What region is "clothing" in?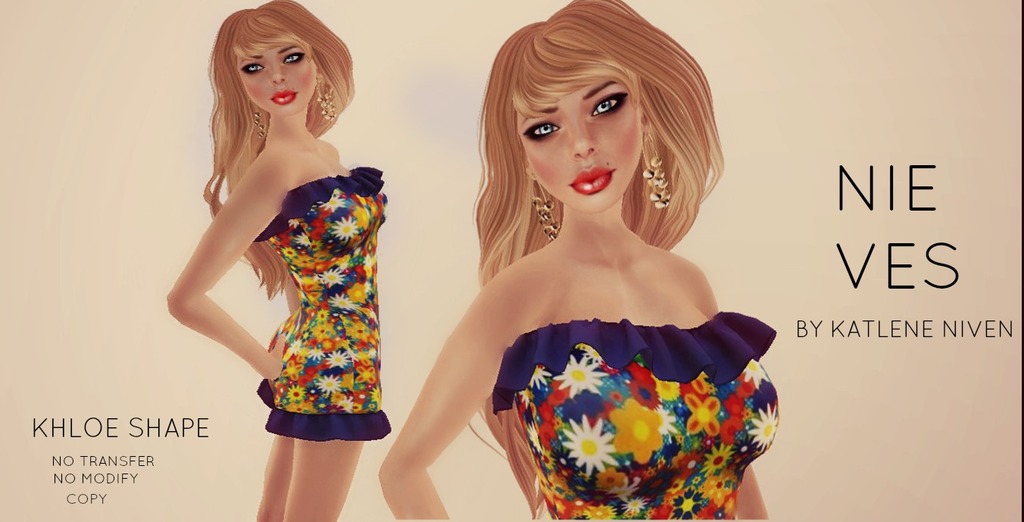
bbox(245, 161, 403, 447).
